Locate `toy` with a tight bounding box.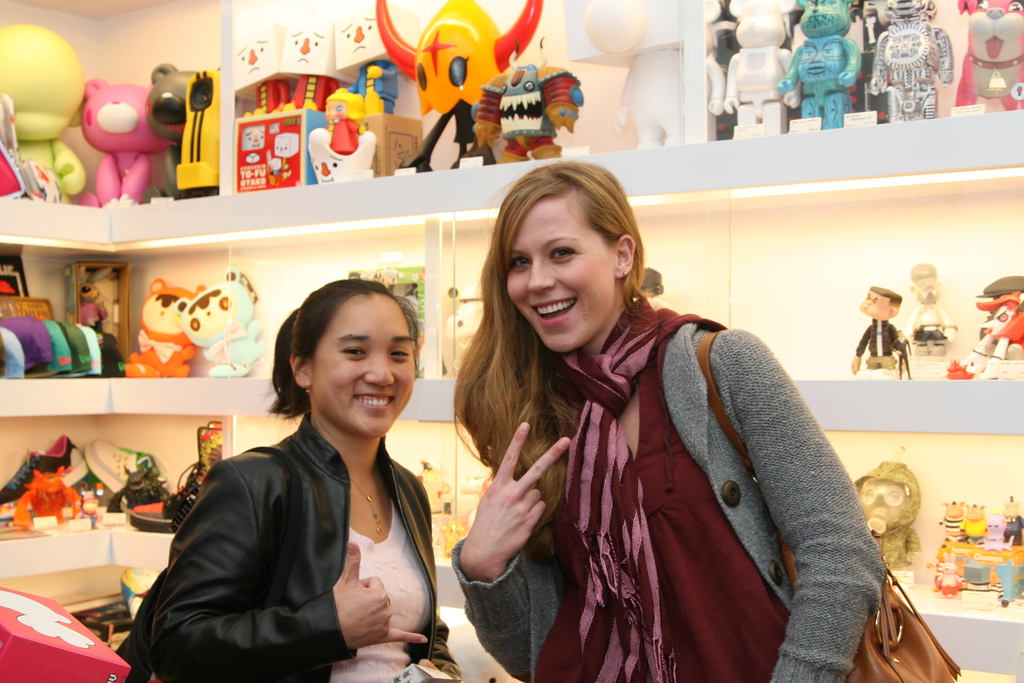
[left=332, top=0, right=422, bottom=122].
